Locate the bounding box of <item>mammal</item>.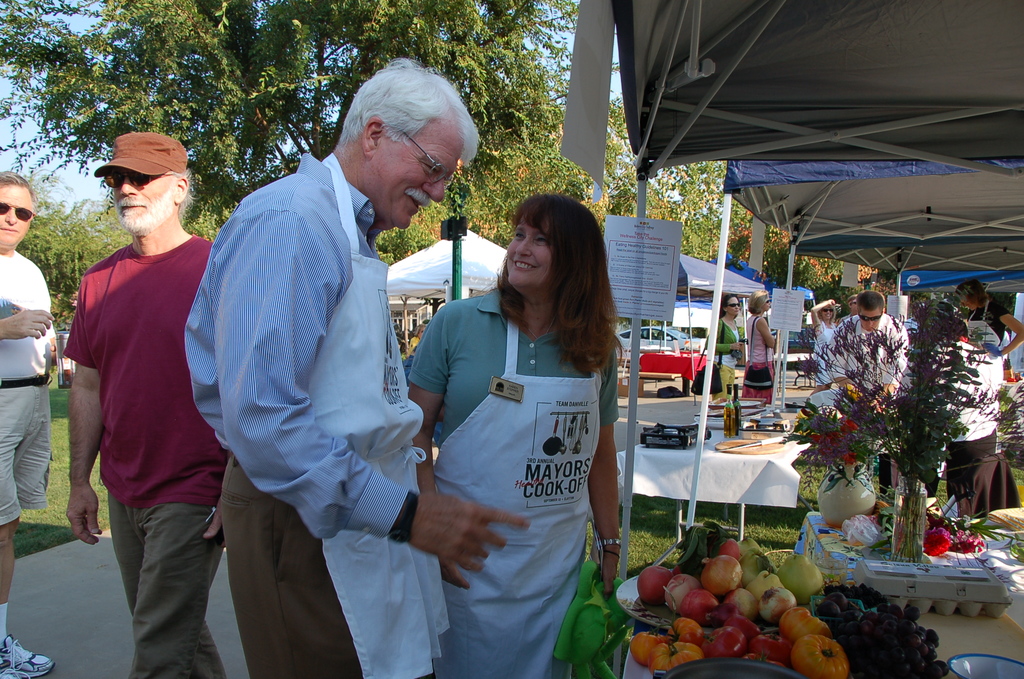
Bounding box: crop(184, 56, 533, 678).
